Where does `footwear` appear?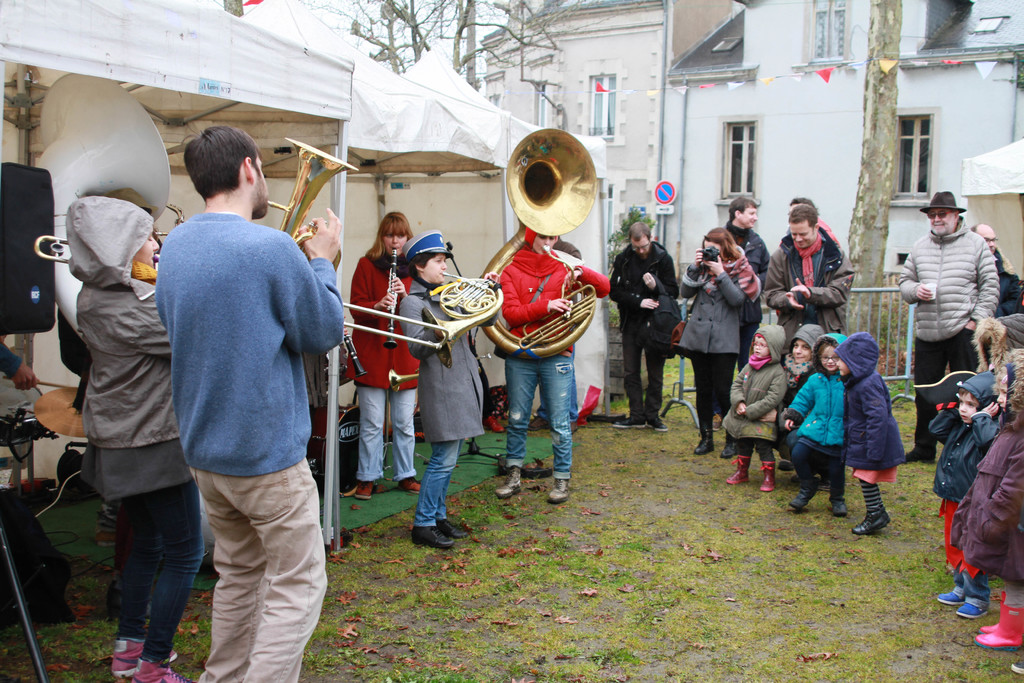
Appears at 720,439,733,458.
